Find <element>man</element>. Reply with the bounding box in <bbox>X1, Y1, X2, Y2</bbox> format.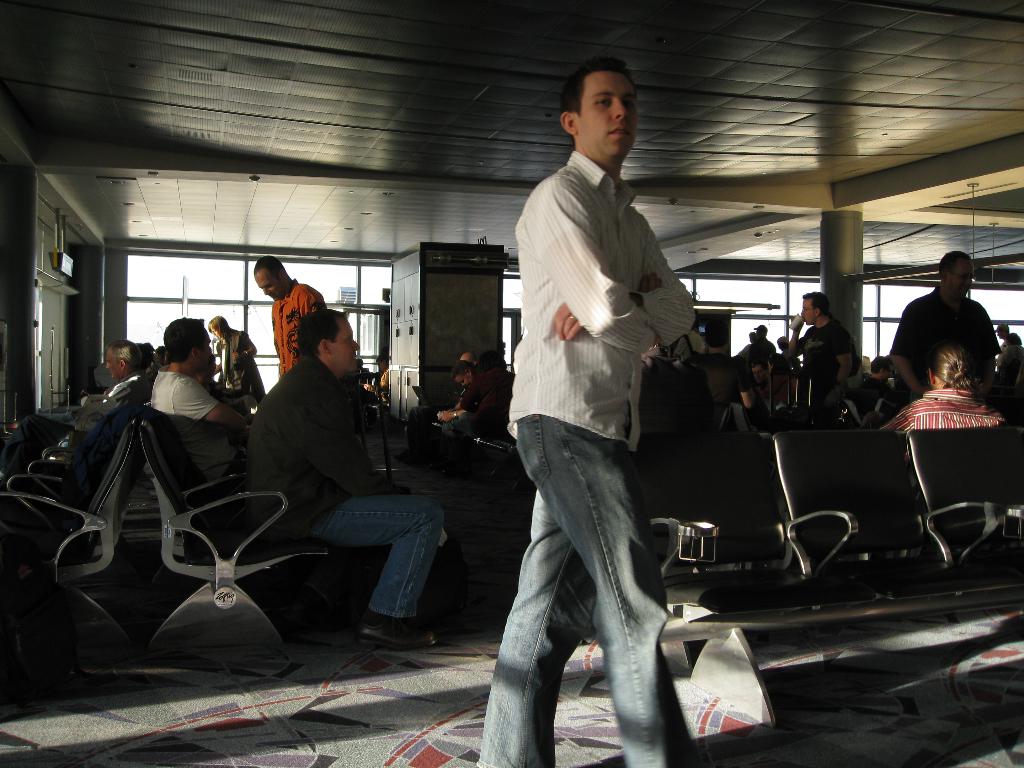
<bbox>467, 80, 705, 767</bbox>.
